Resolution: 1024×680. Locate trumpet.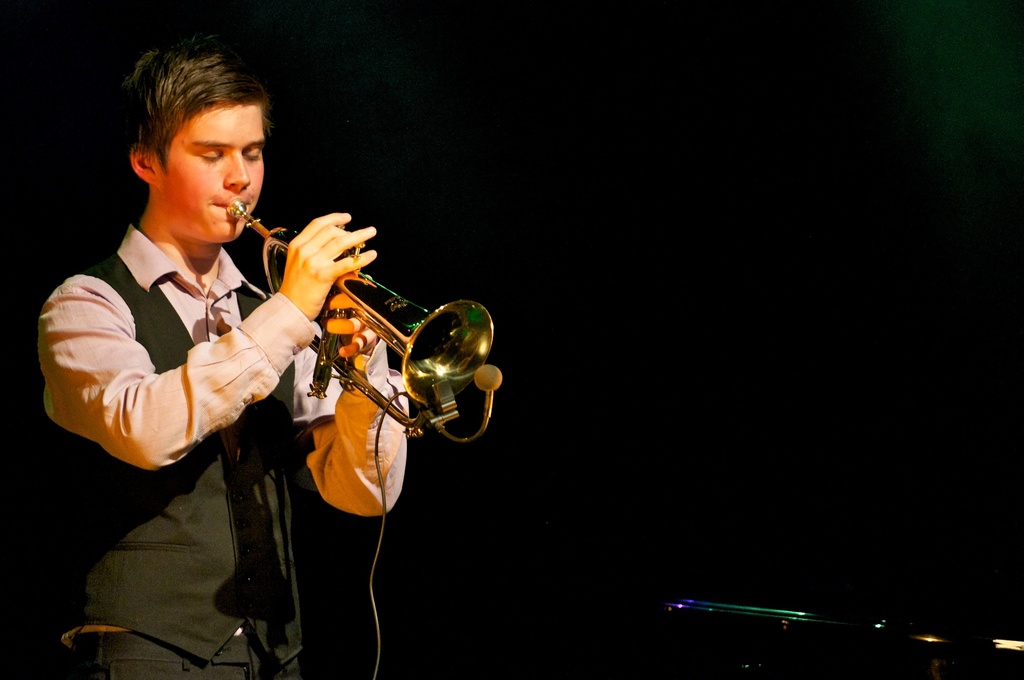
232 191 488 428.
